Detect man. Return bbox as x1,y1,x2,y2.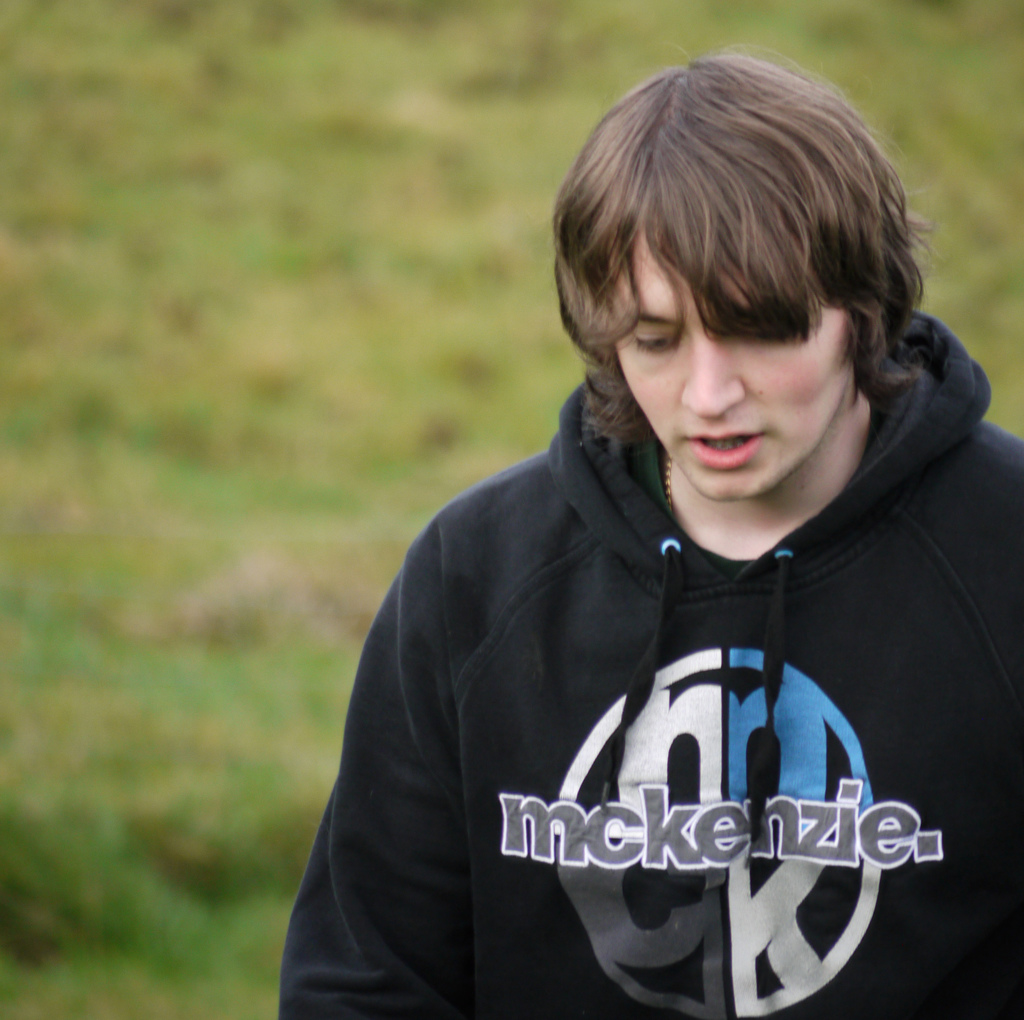
269,11,1023,1001.
